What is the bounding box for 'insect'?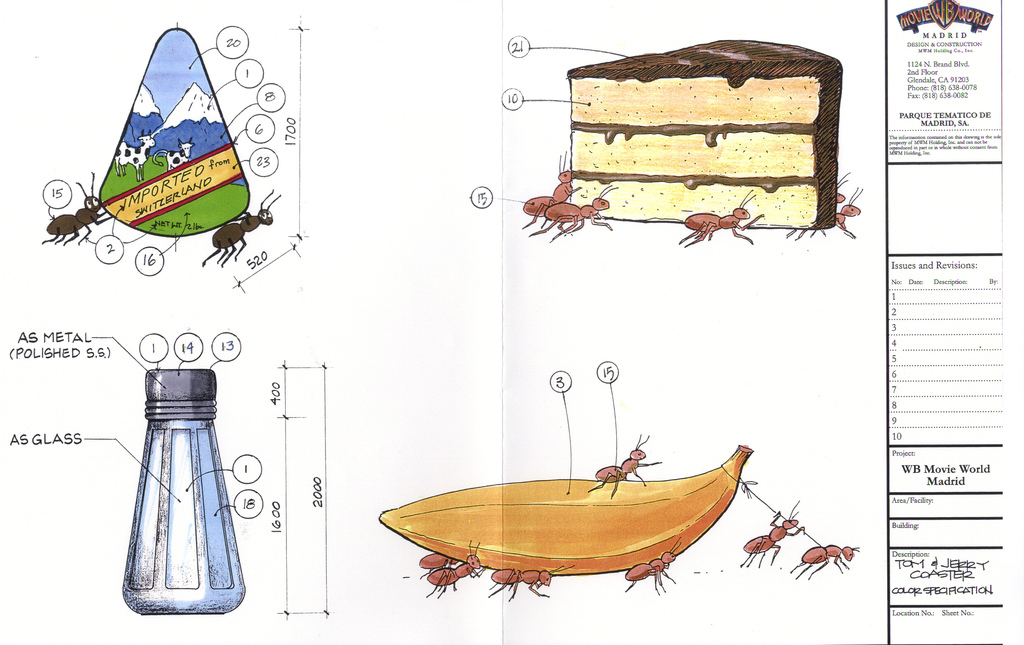
BBox(200, 190, 282, 267).
